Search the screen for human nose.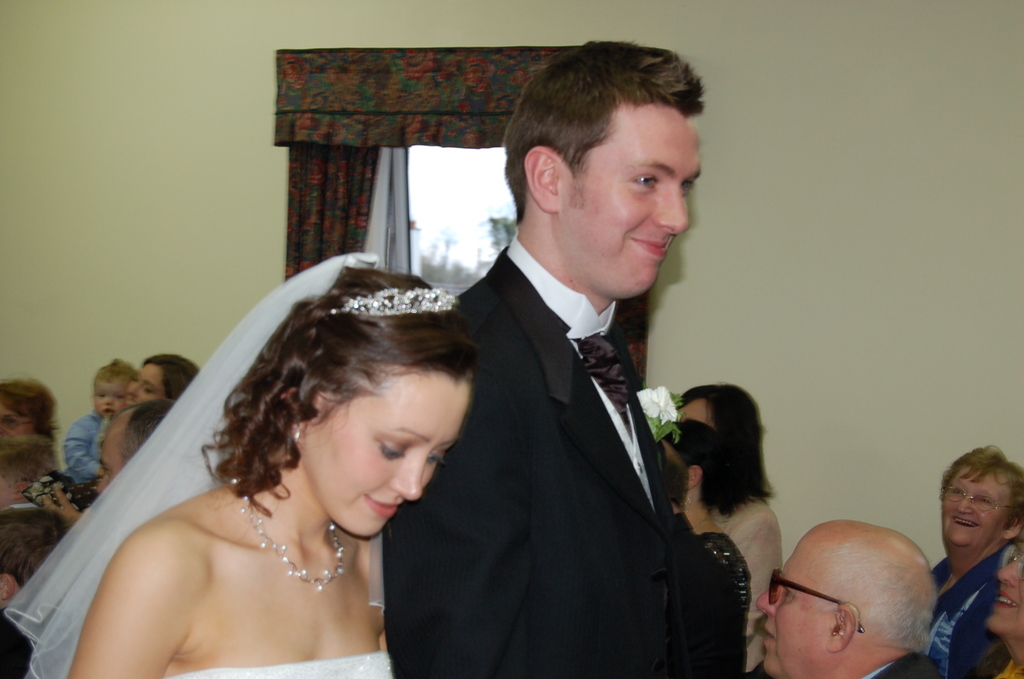
Found at bbox=[653, 177, 696, 242].
